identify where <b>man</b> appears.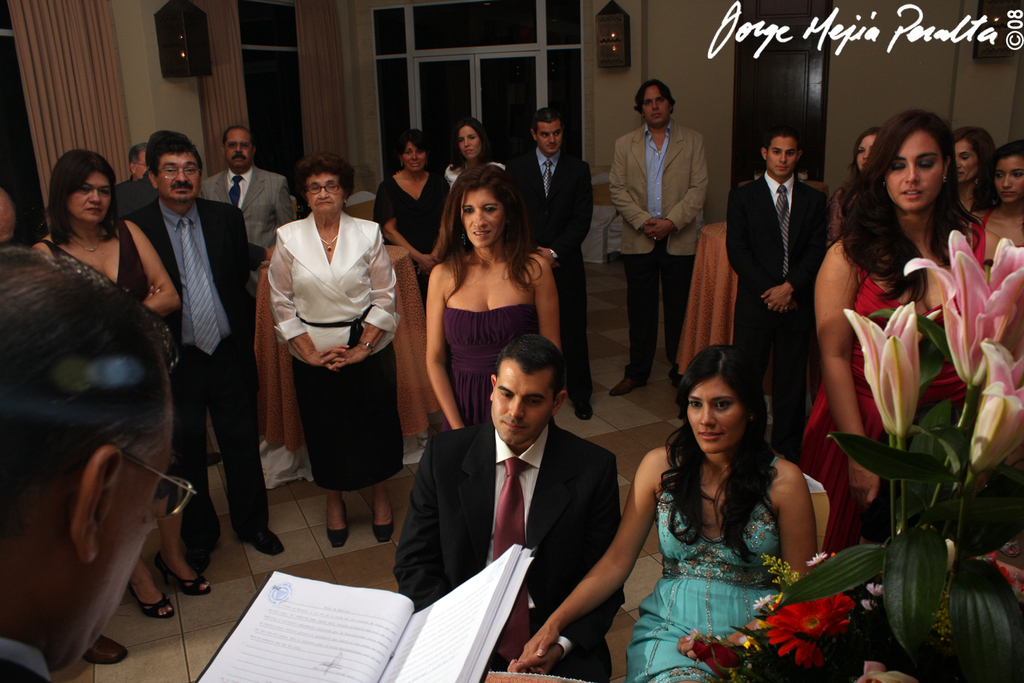
Appears at 724,126,828,463.
